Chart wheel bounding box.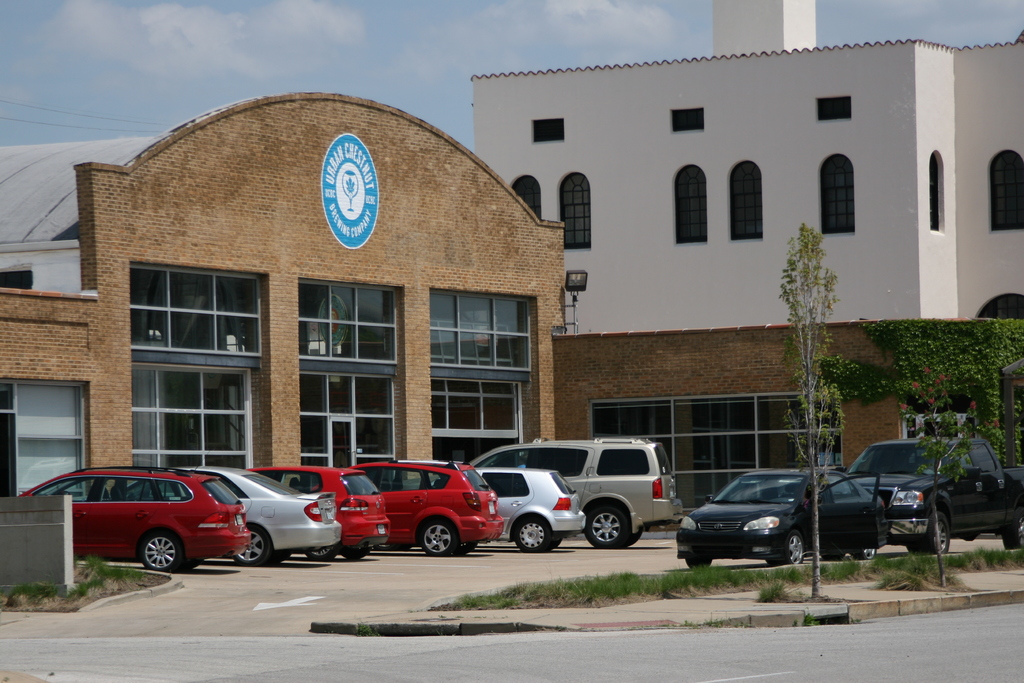
Charted: region(145, 532, 189, 575).
